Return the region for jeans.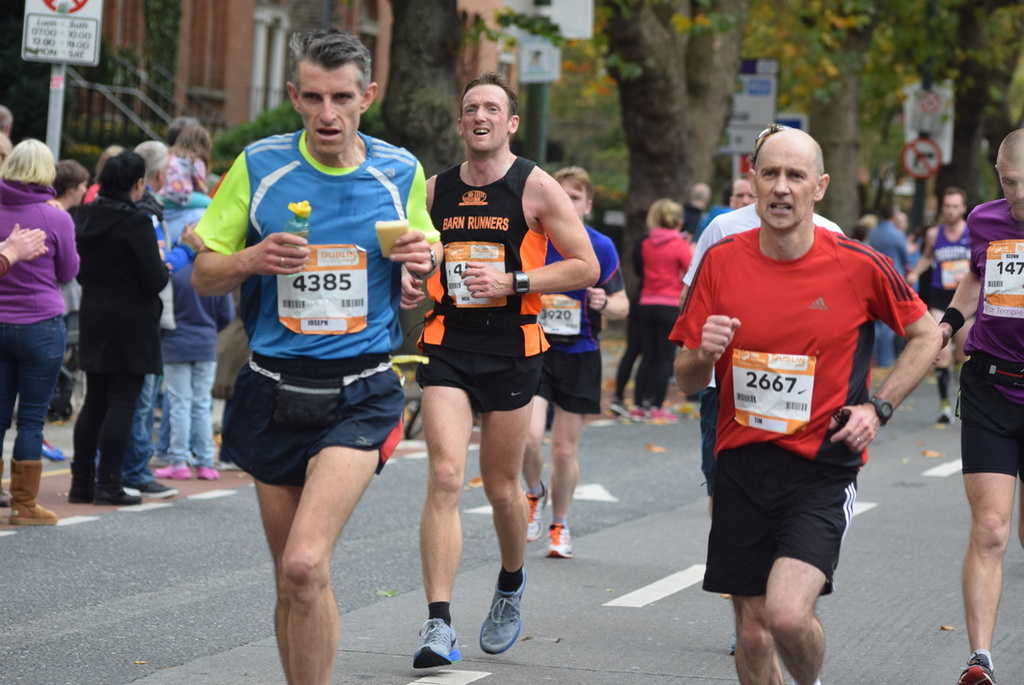
region(4, 317, 50, 477).
